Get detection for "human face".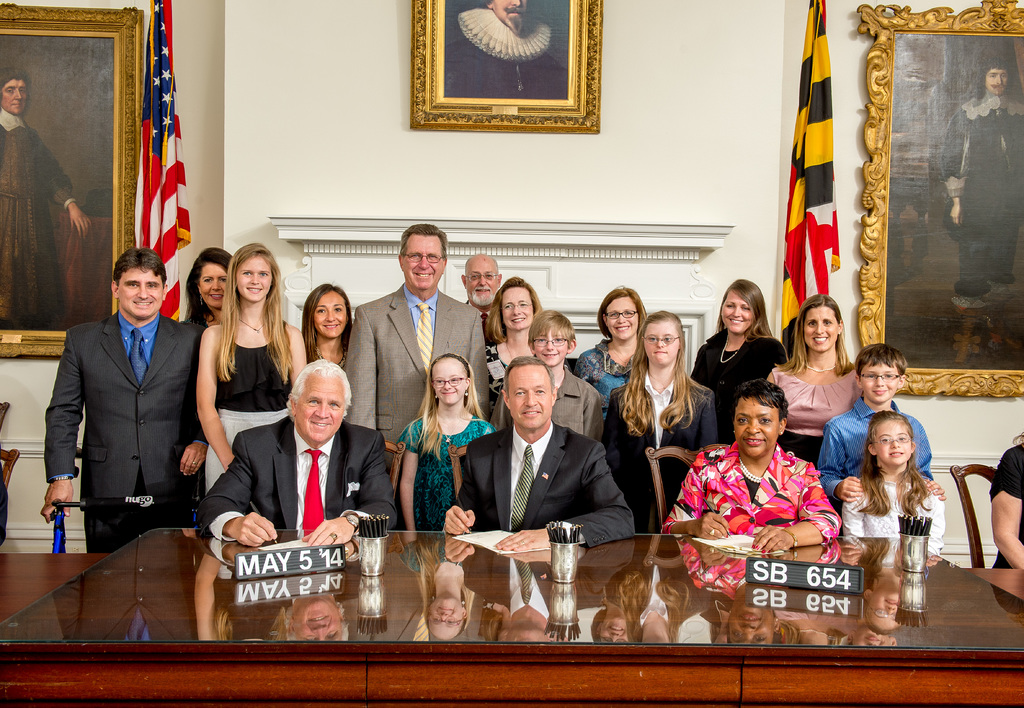
Detection: <bbox>400, 235, 443, 289</bbox>.
